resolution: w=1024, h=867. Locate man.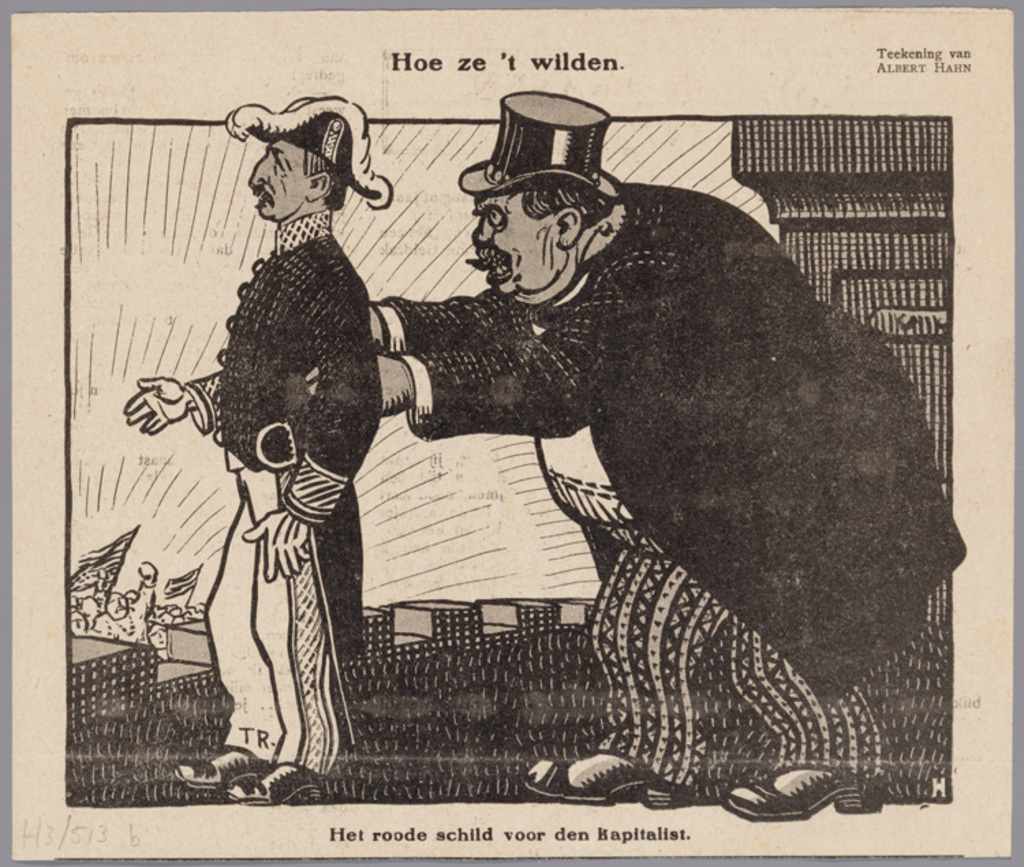
bbox(300, 87, 968, 823).
